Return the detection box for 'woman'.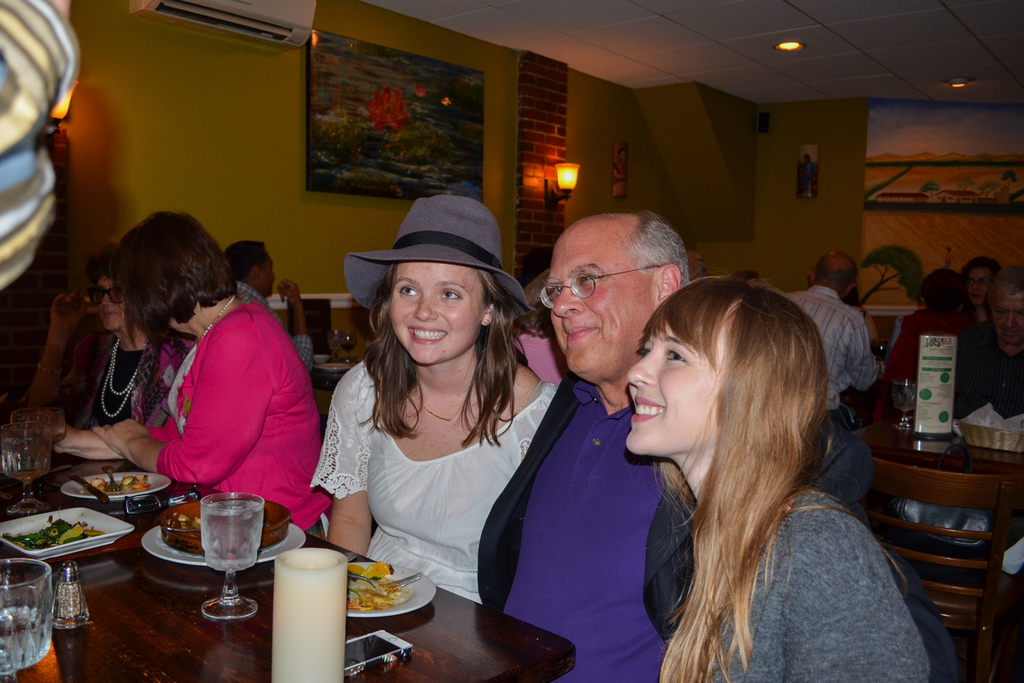
<bbox>16, 236, 171, 429</bbox>.
